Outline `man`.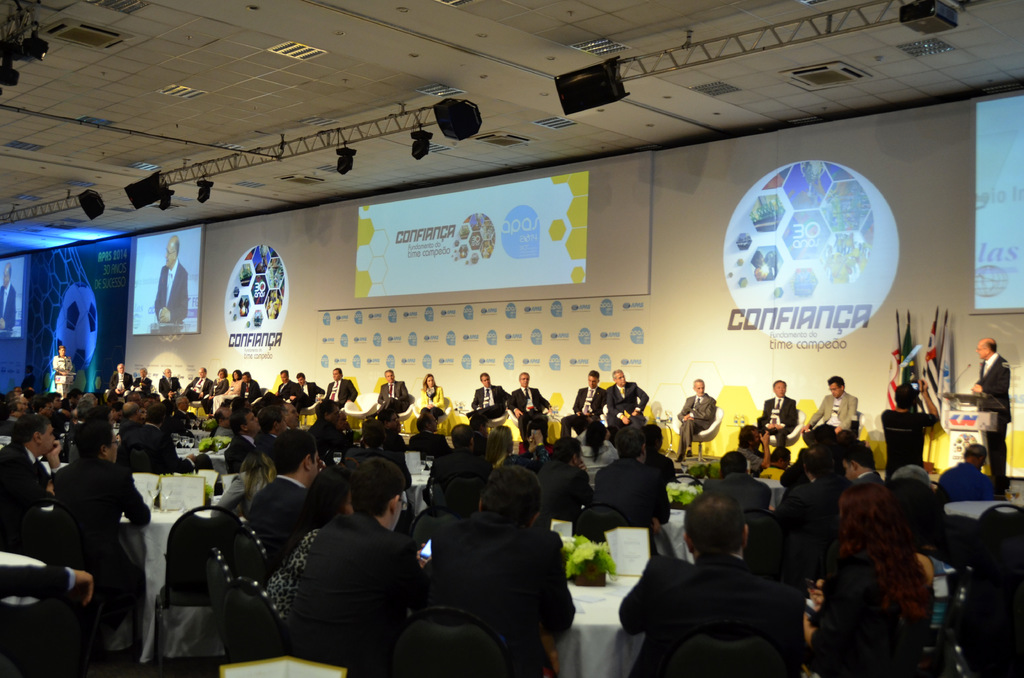
Outline: (223, 407, 263, 476).
